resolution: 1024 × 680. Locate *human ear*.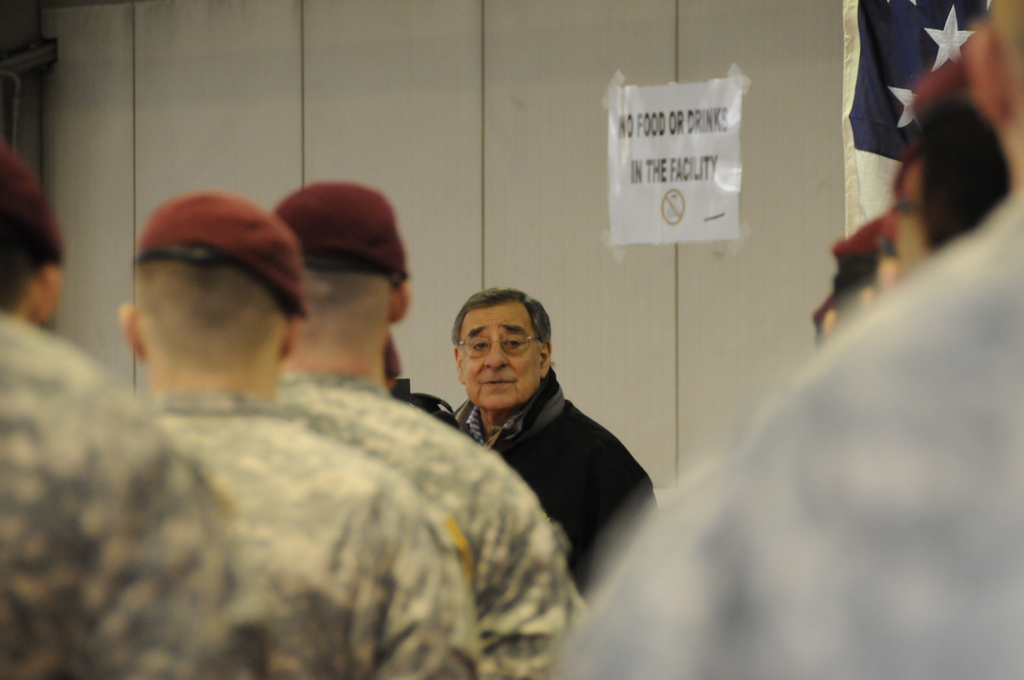
detection(540, 339, 552, 375).
